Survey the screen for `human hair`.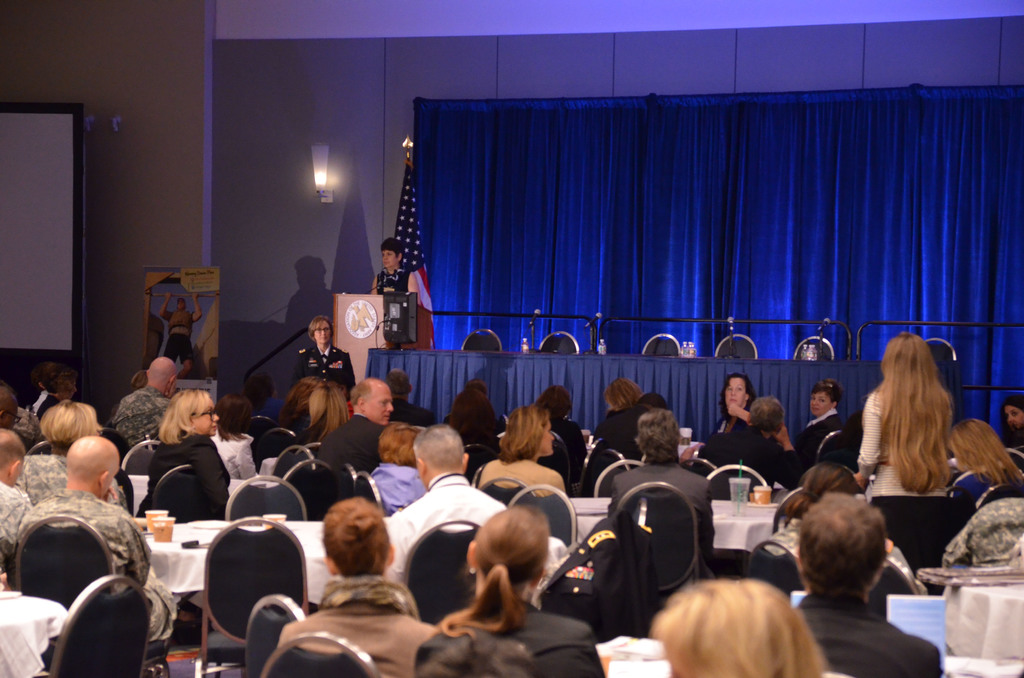
Survey found: 308 316 334 343.
